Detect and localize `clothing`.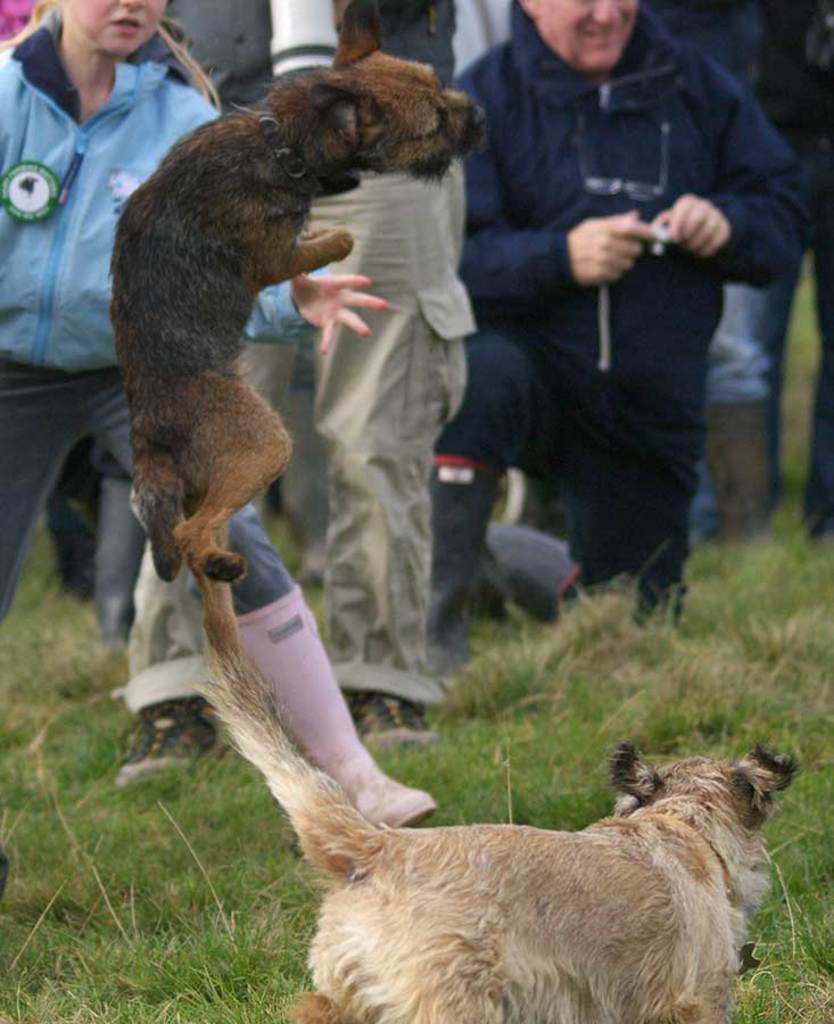
Localized at locate(114, 163, 477, 715).
